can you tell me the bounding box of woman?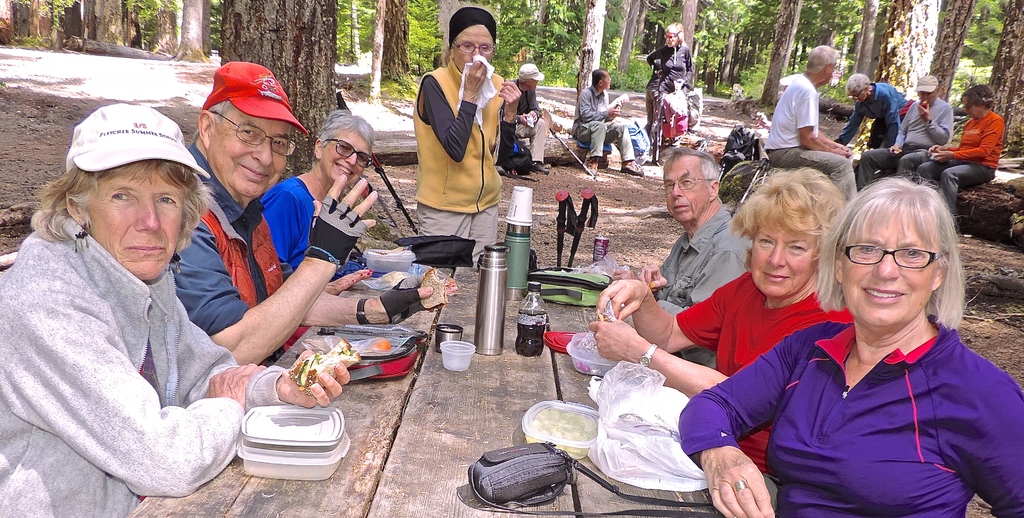
919:91:1002:235.
